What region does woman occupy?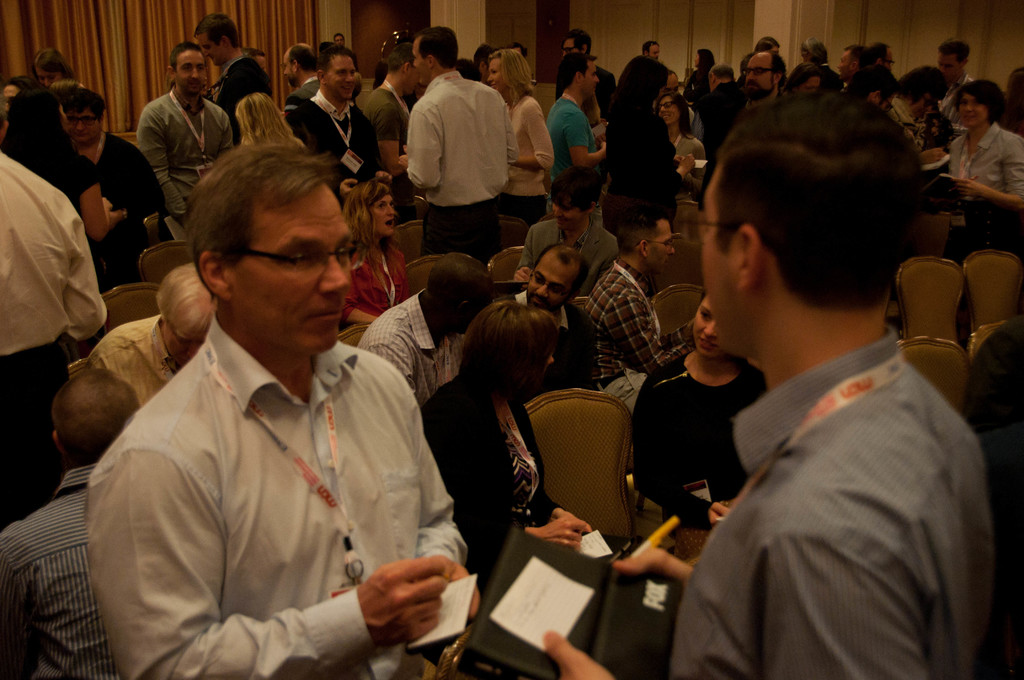
l=684, t=48, r=710, b=101.
